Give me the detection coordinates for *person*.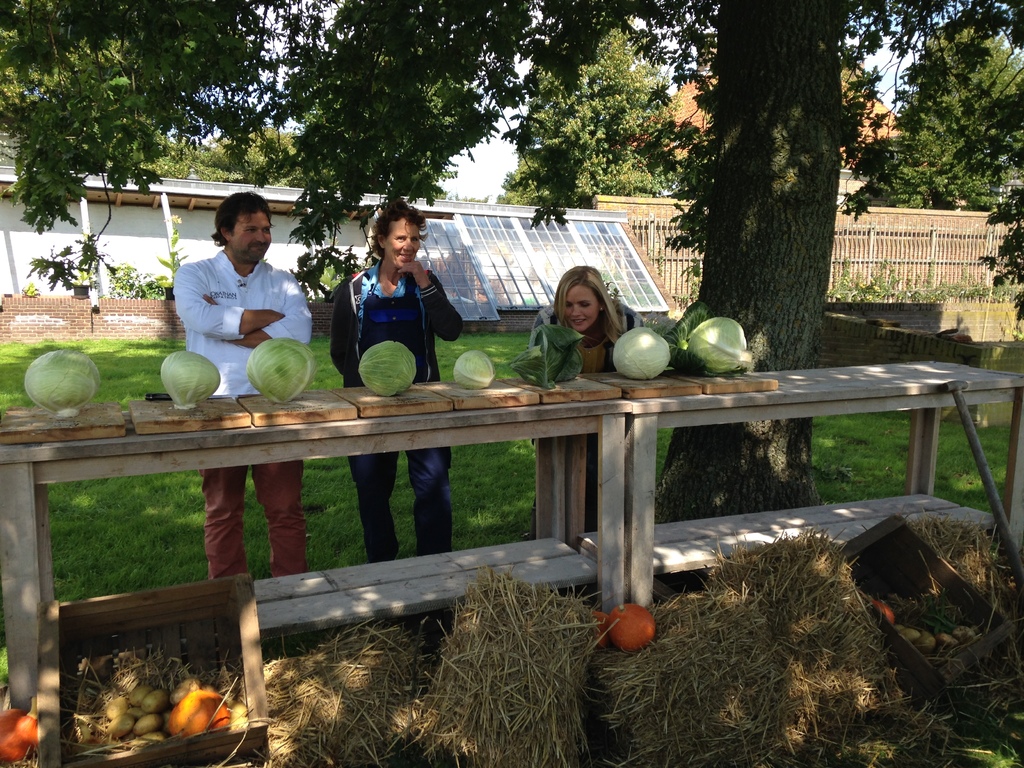
x1=345 y1=180 x2=477 y2=574.
